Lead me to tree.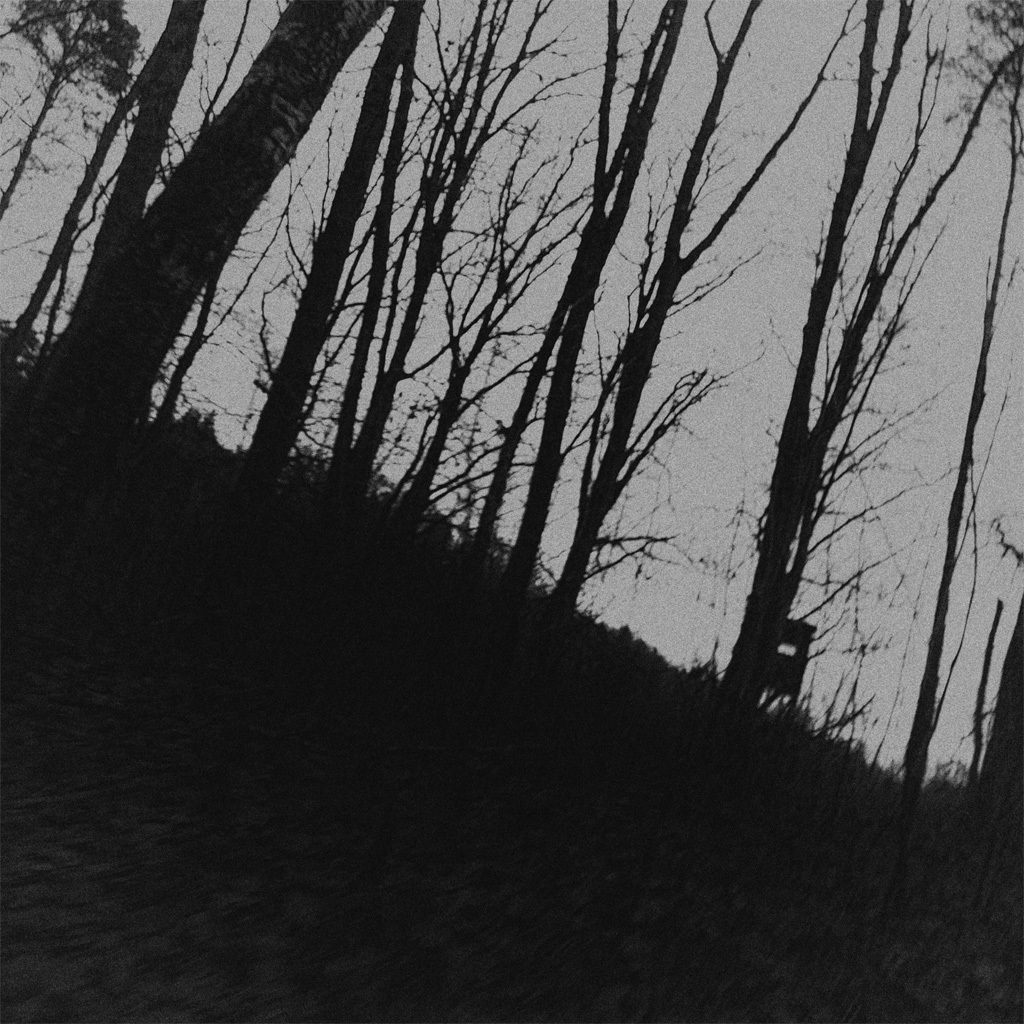
Lead to [0, 0, 244, 475].
